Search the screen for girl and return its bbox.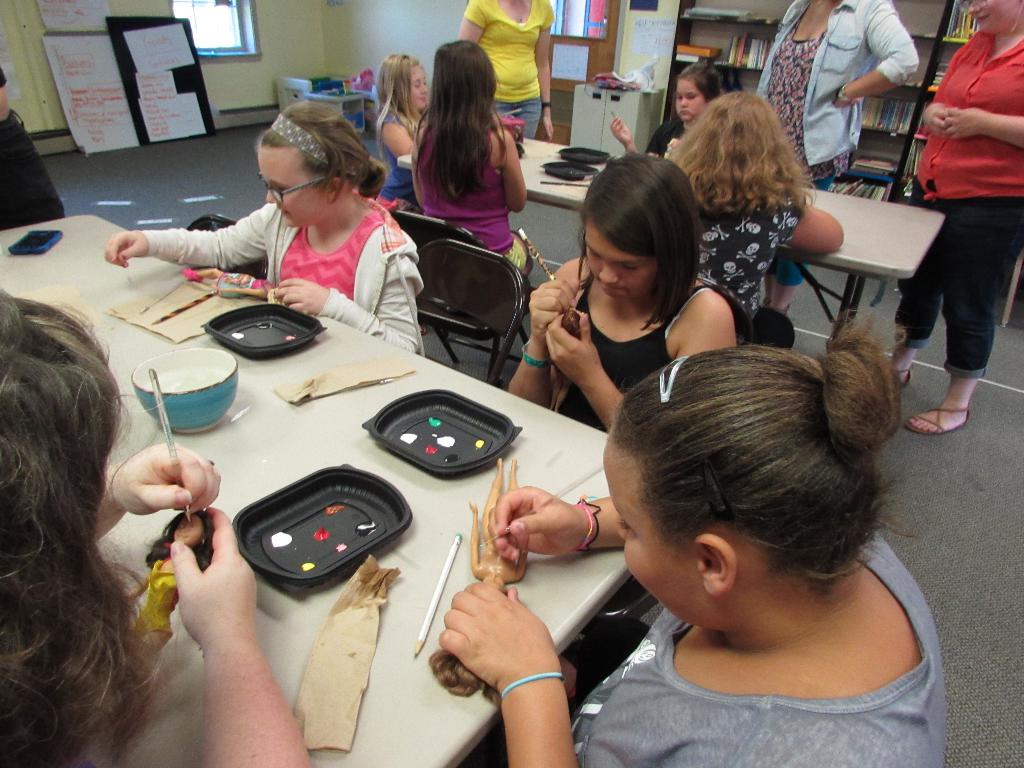
Found: [104, 98, 424, 351].
